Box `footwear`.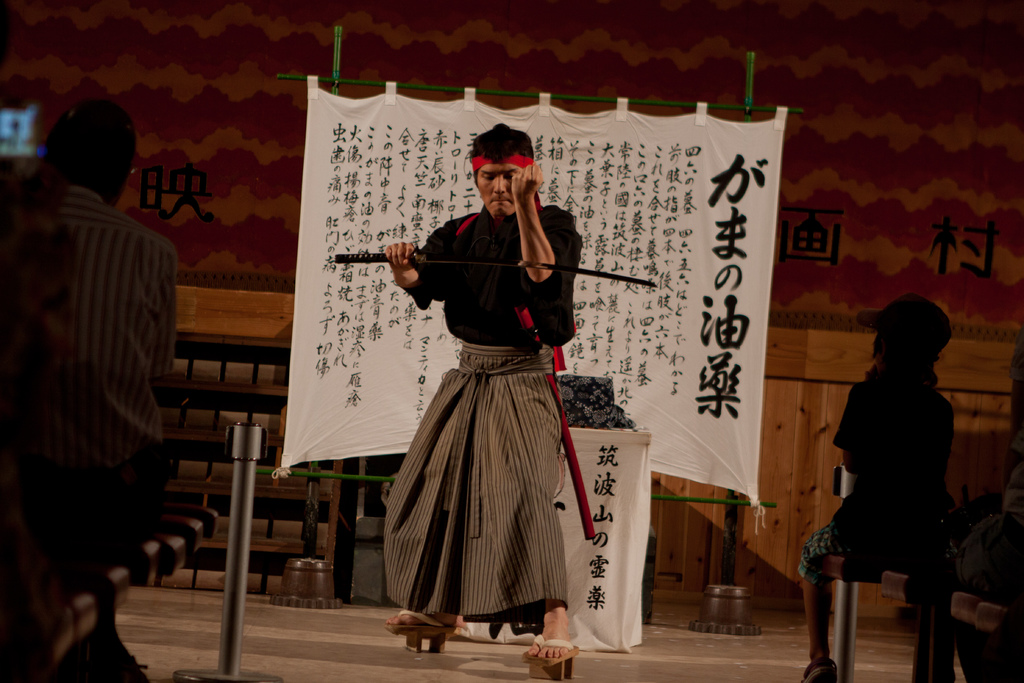
x1=386 y1=607 x2=462 y2=655.
